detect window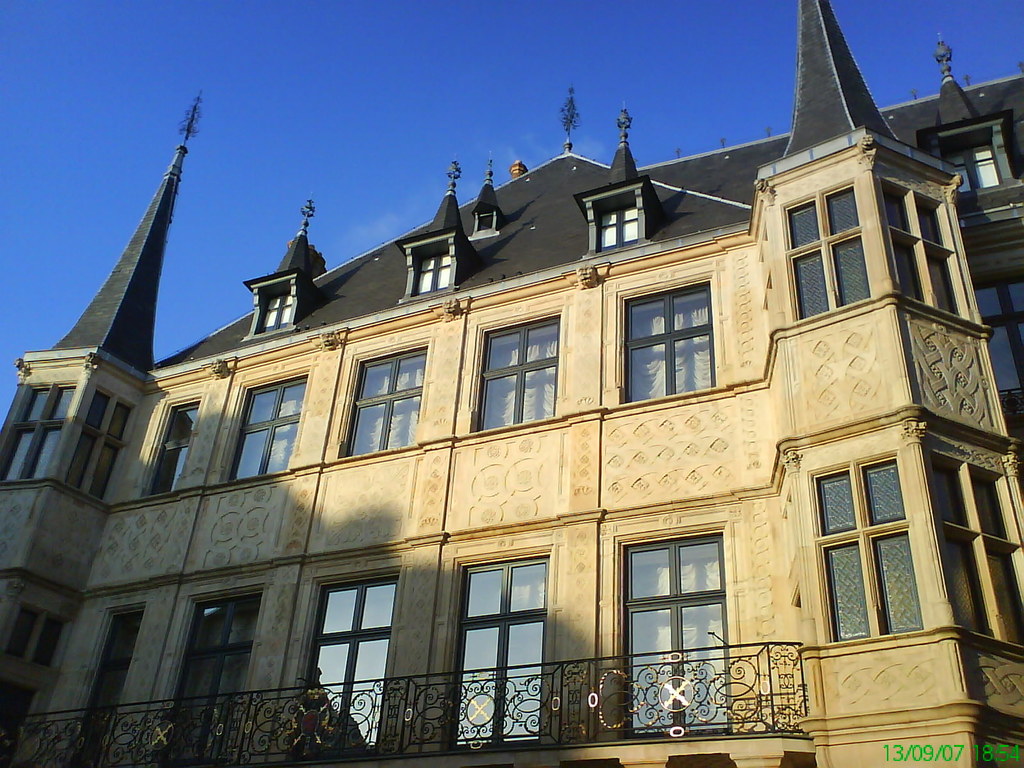
{"left": 598, "top": 203, "right": 641, "bottom": 253}
